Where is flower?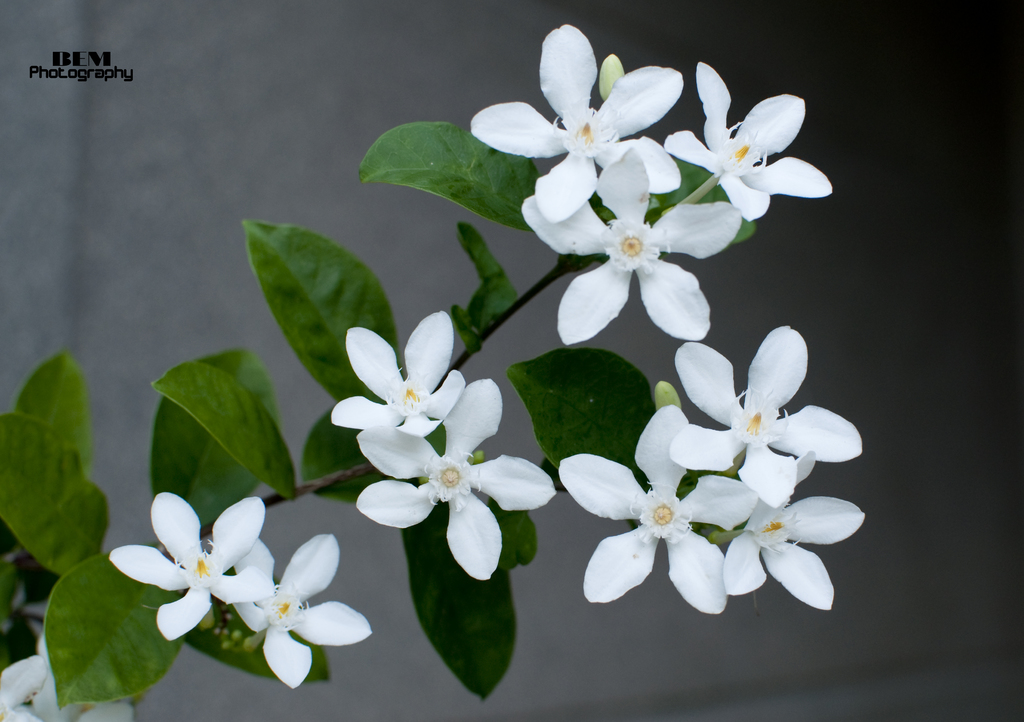
crop(227, 532, 371, 692).
